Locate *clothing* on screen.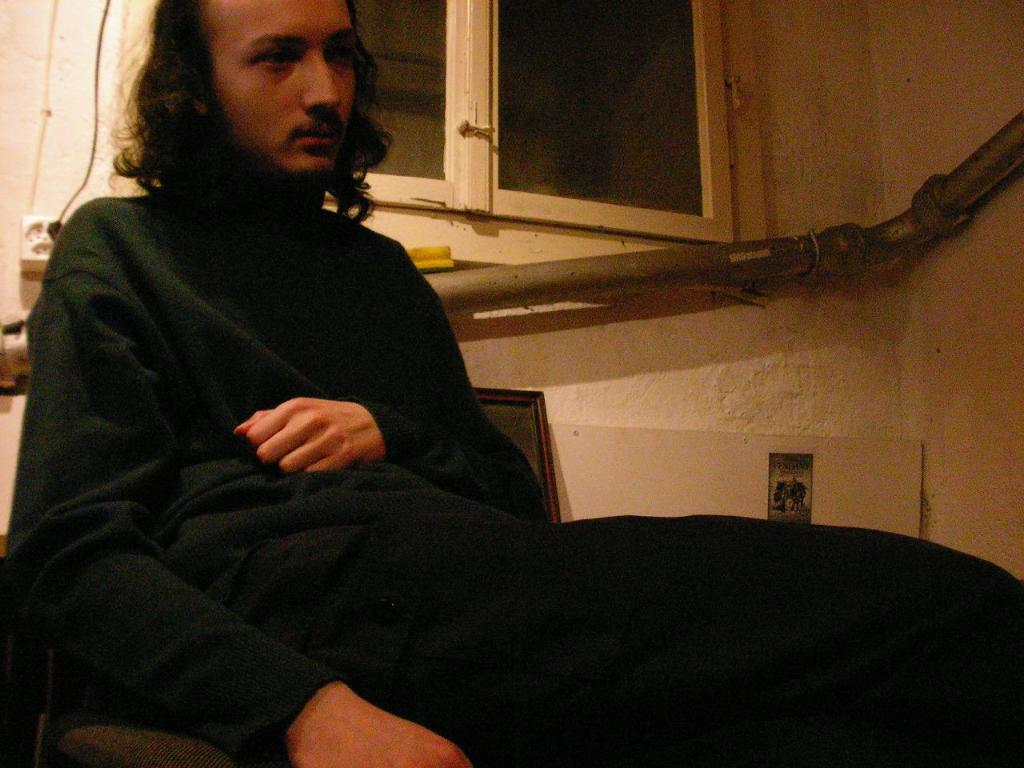
On screen at bbox=(3, 188, 660, 767).
